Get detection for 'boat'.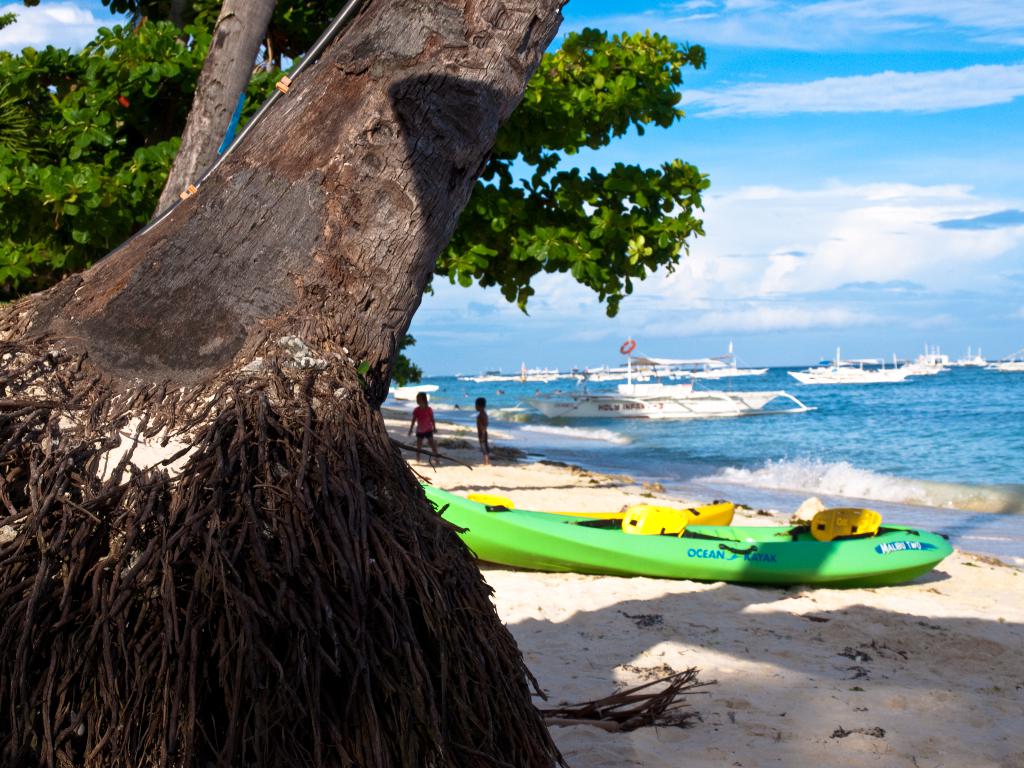
Detection: {"left": 988, "top": 345, "right": 1023, "bottom": 373}.
